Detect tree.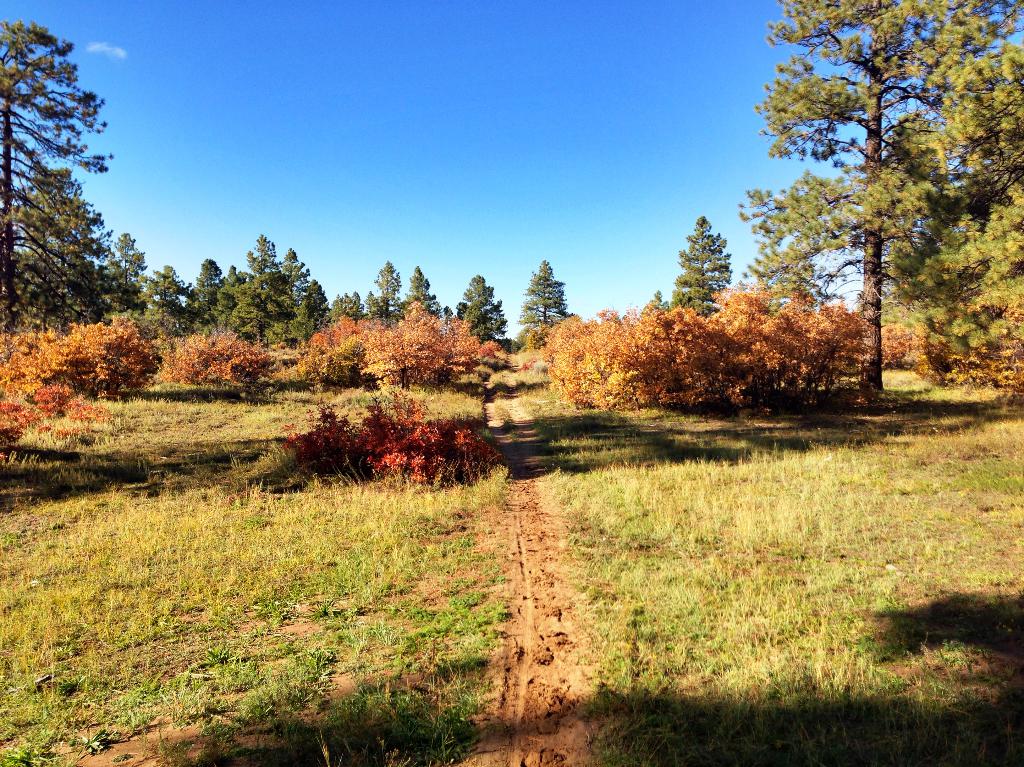
Detected at rect(452, 270, 509, 363).
